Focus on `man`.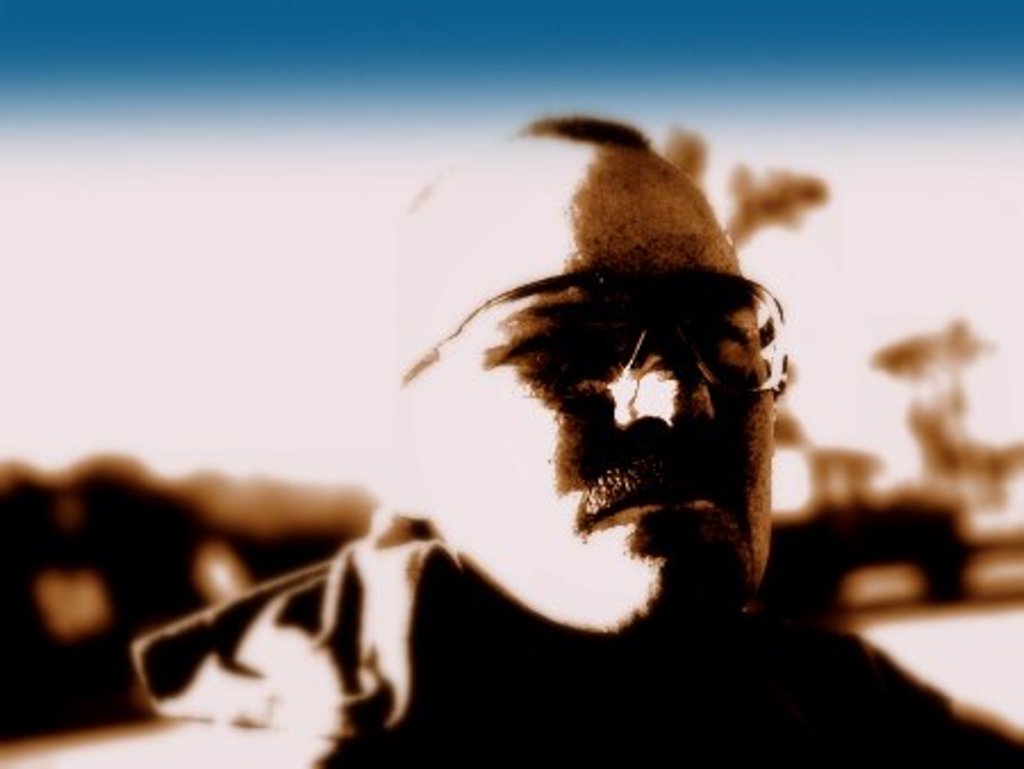
Focused at {"x1": 141, "y1": 116, "x2": 1022, "y2": 767}.
